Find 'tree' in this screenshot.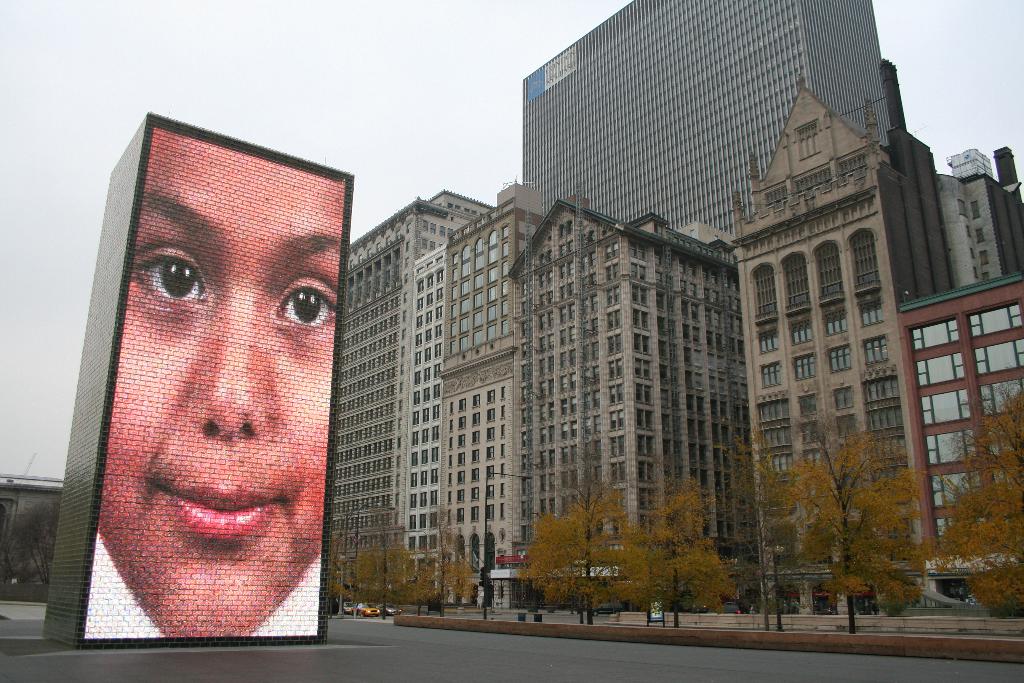
The bounding box for 'tree' is [left=354, top=513, right=424, bottom=616].
